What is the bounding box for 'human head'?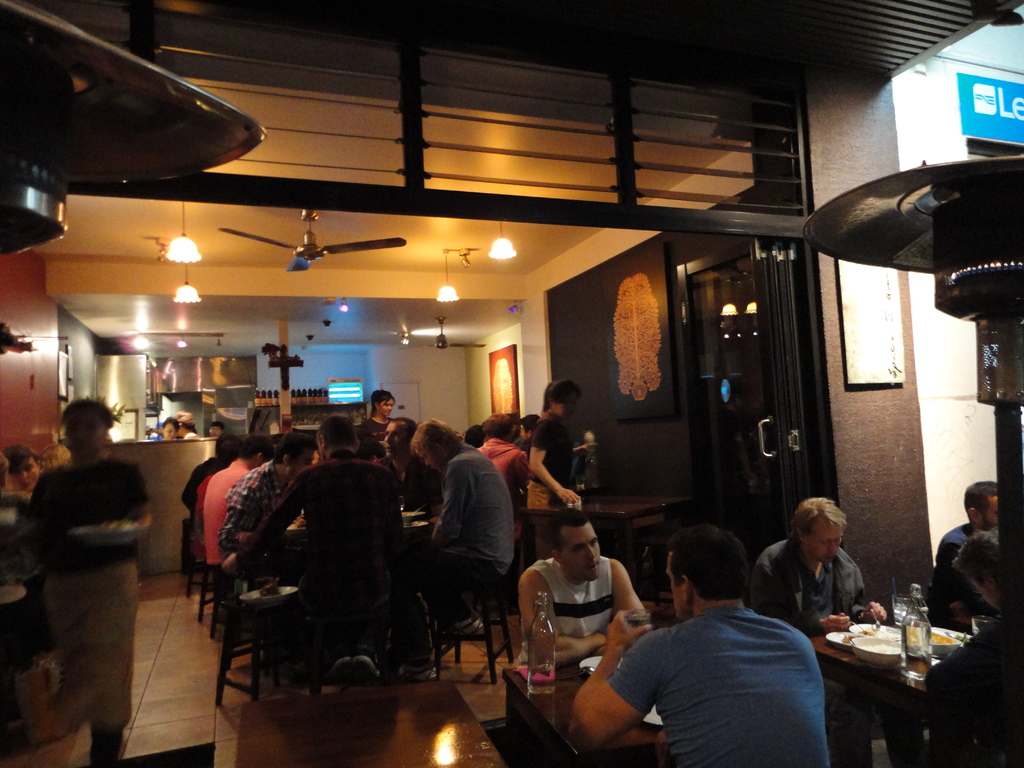
<region>314, 410, 360, 458</region>.
